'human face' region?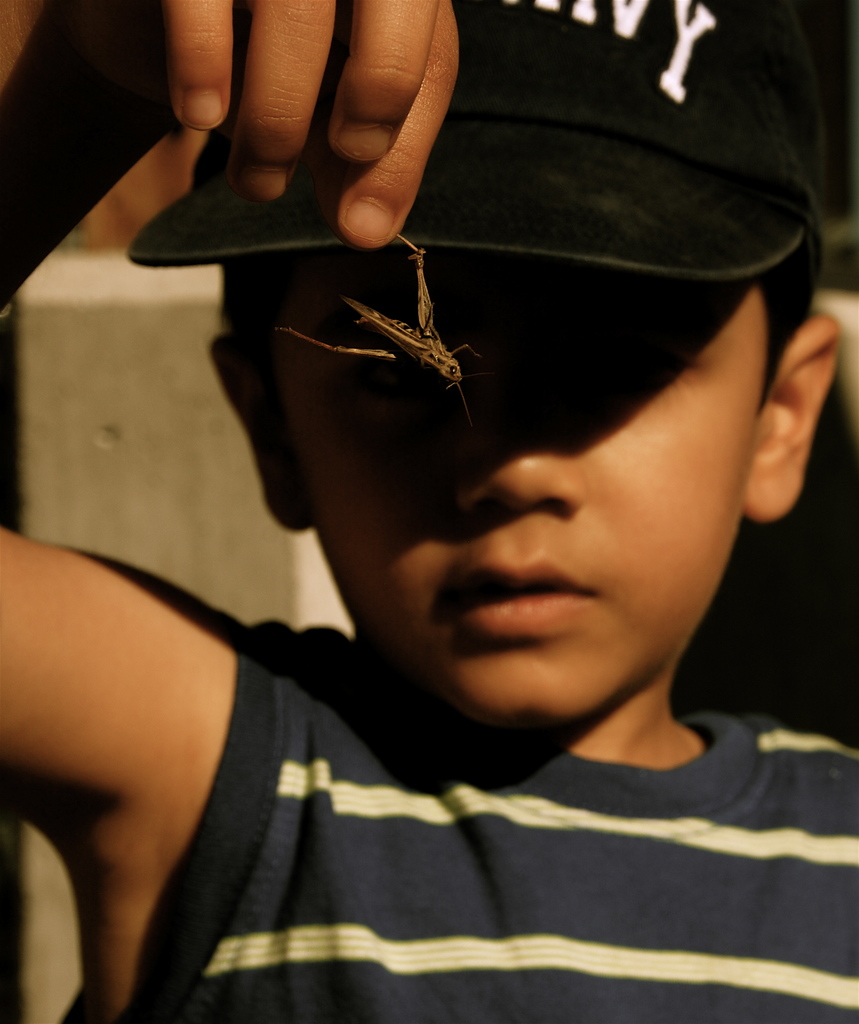
(left=266, top=249, right=768, bottom=726)
